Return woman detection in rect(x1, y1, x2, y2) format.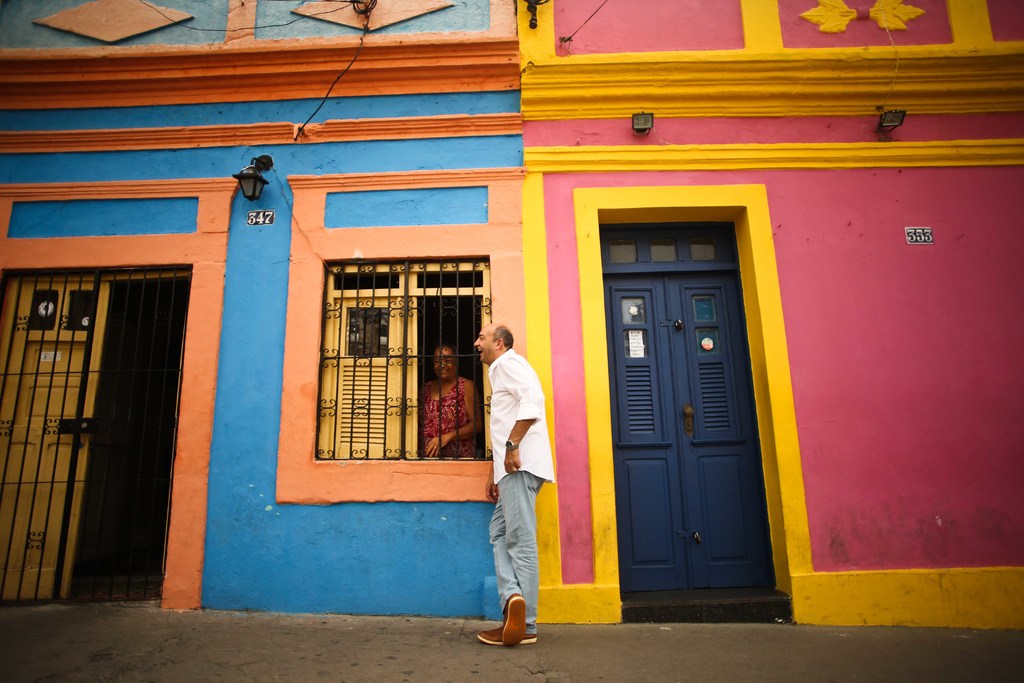
rect(414, 343, 481, 459).
